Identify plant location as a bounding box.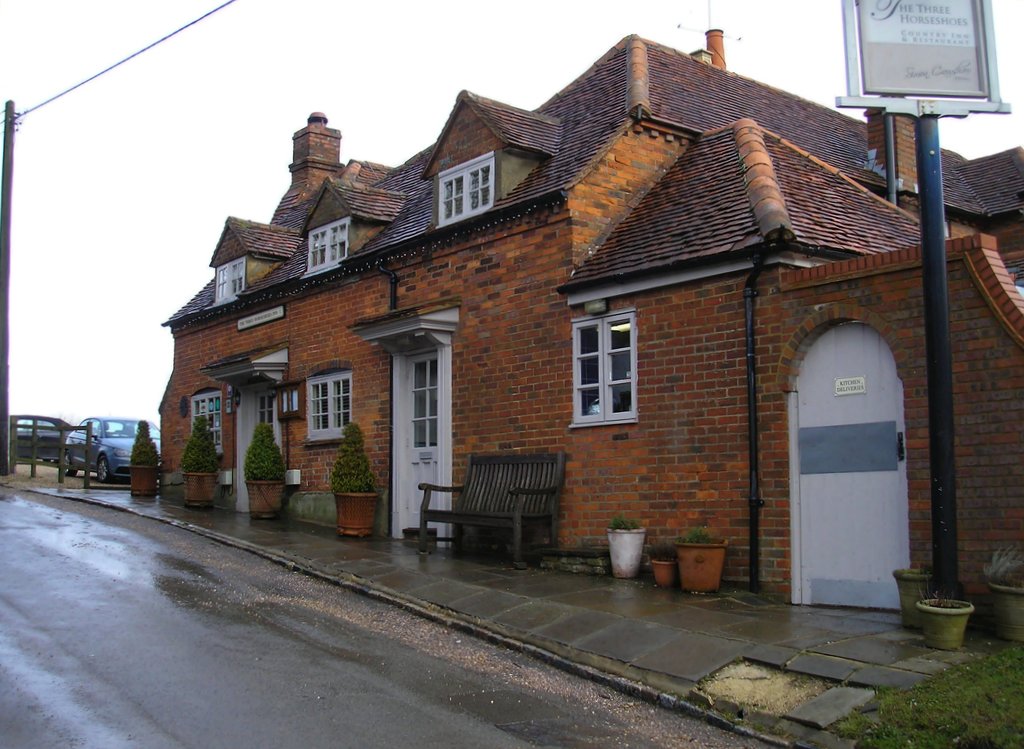
981/542/1023/584.
